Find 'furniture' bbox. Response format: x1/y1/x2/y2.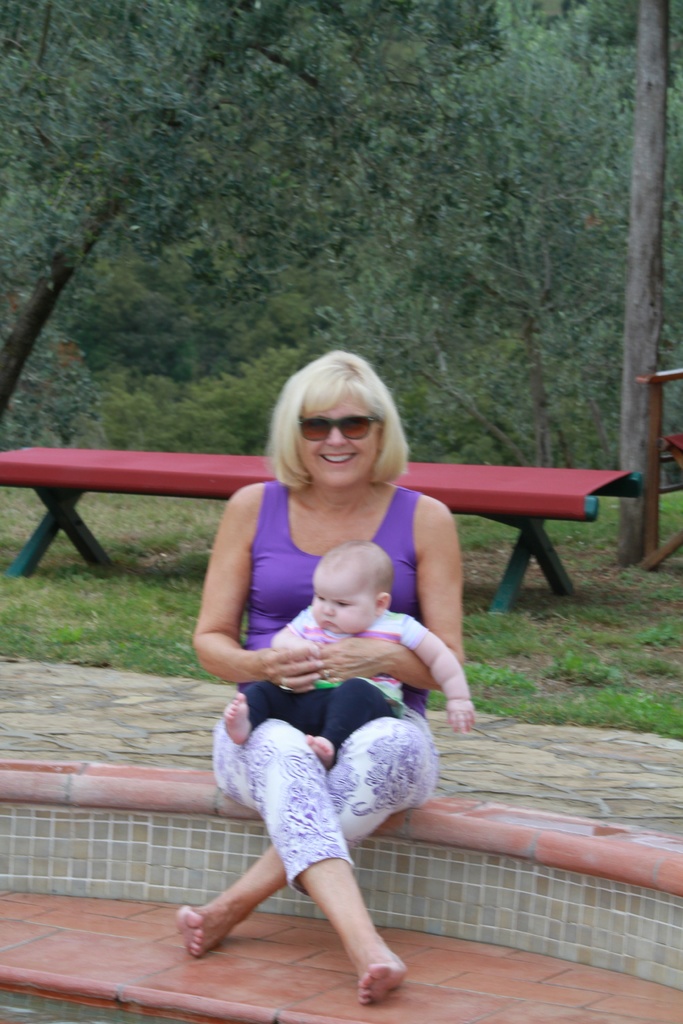
645/369/682/561.
